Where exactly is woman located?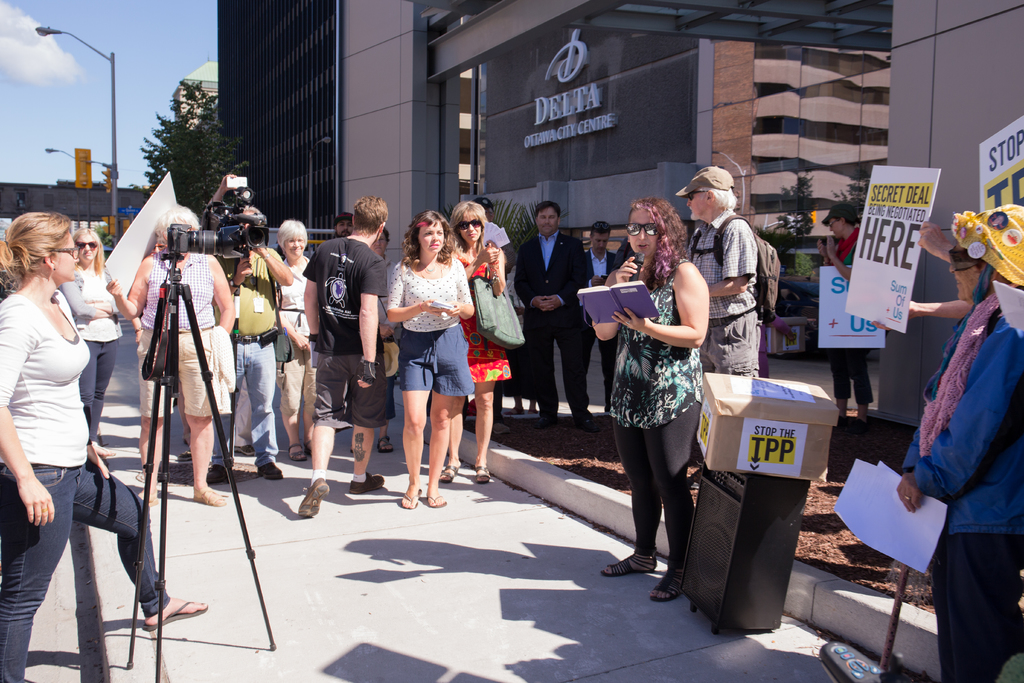
Its bounding box is 58:228:125:458.
